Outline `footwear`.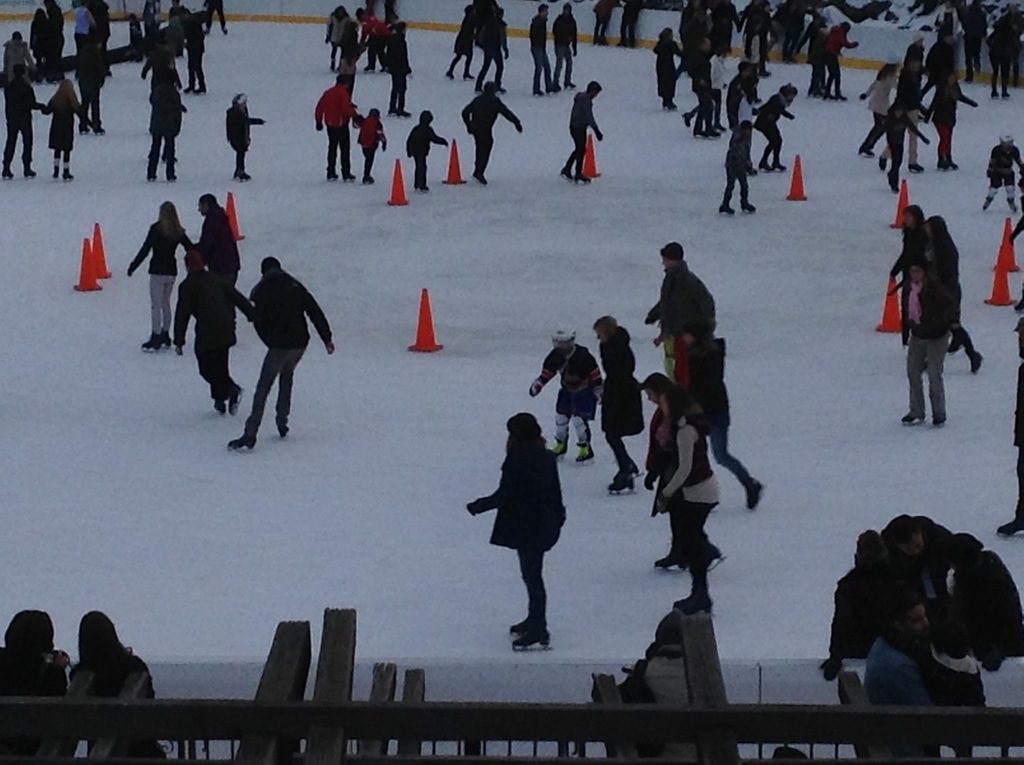
Outline: 577 443 598 460.
